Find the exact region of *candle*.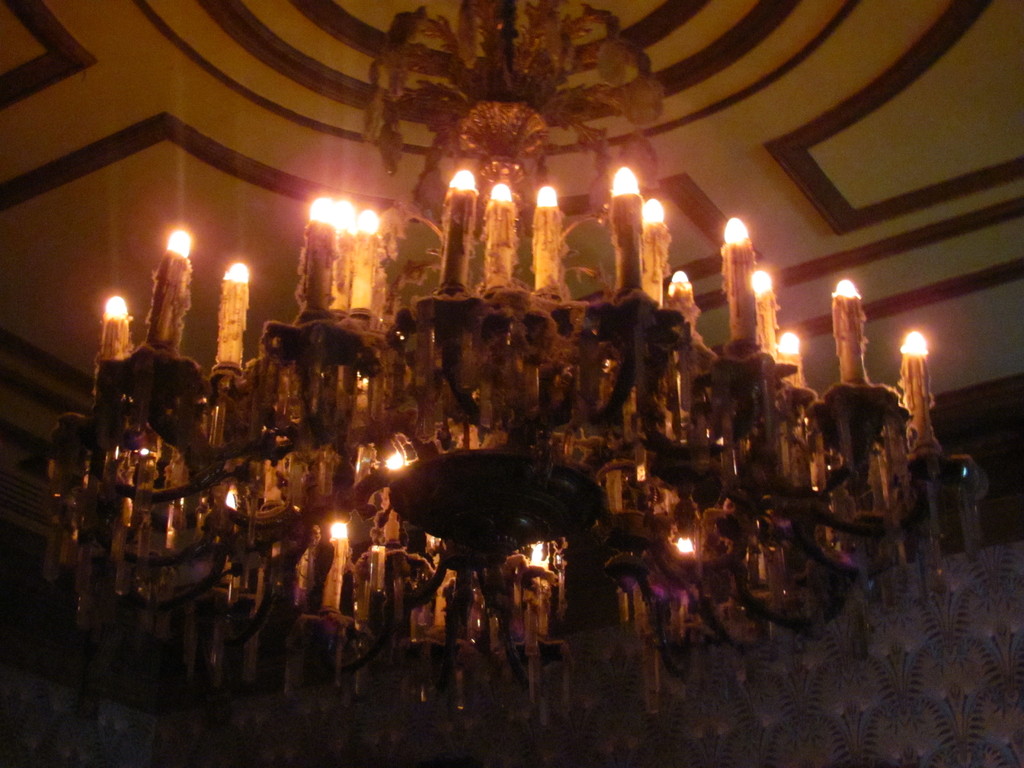
Exact region: locate(141, 230, 192, 351).
